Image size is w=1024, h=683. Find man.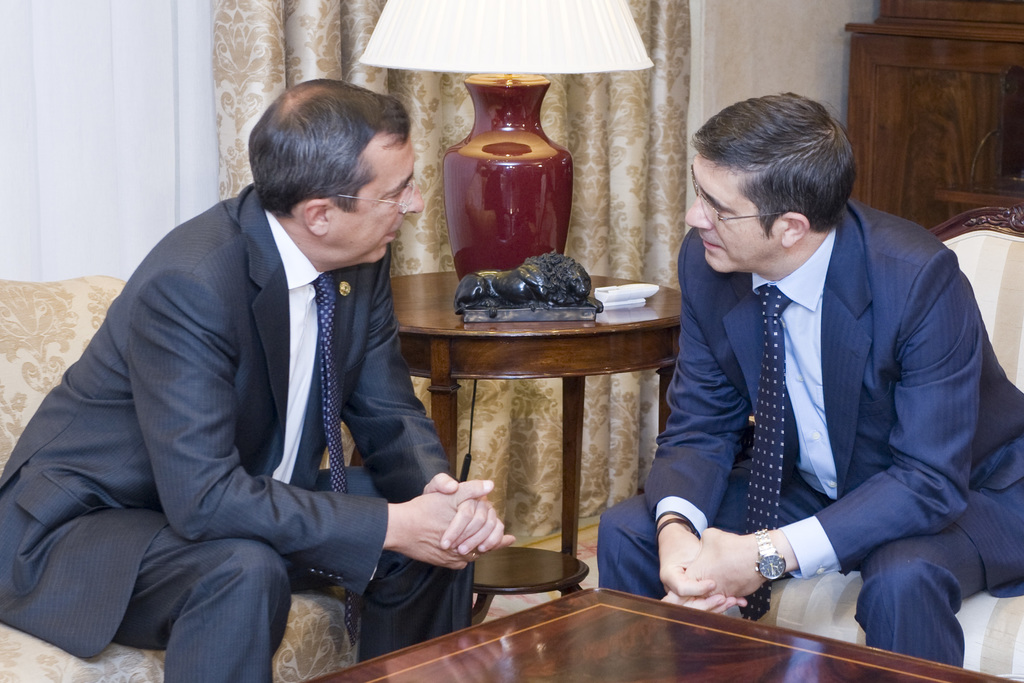
box(558, 75, 1023, 682).
